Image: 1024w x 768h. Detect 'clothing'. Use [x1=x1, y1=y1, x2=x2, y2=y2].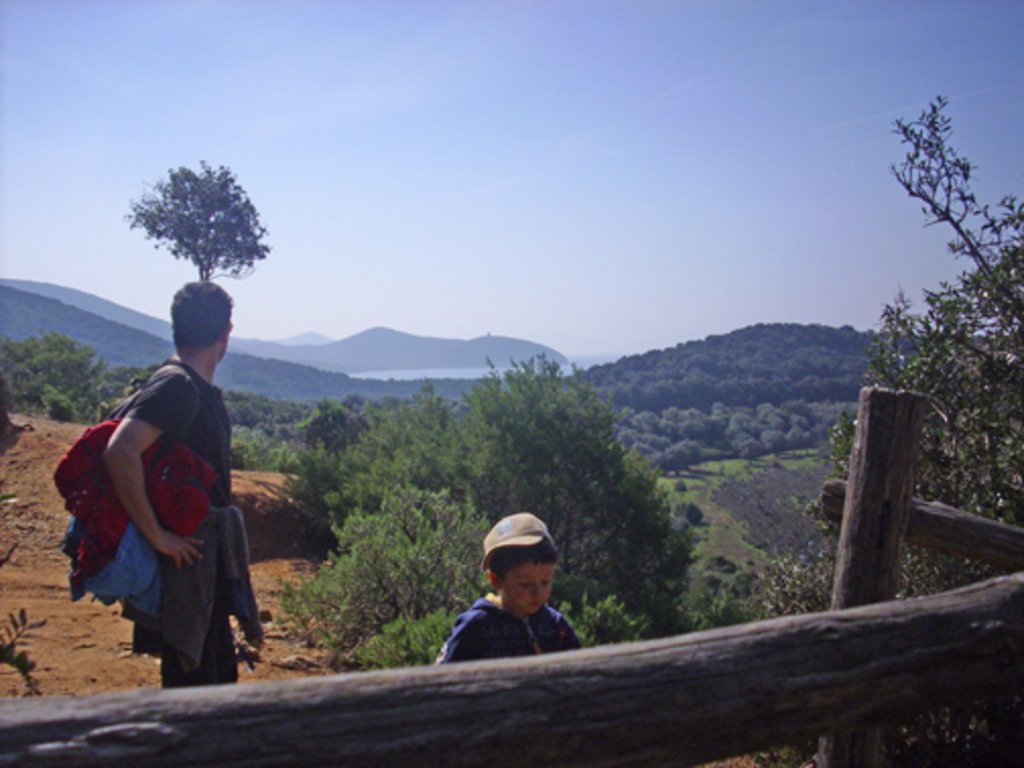
[x1=431, y1=591, x2=585, y2=662].
